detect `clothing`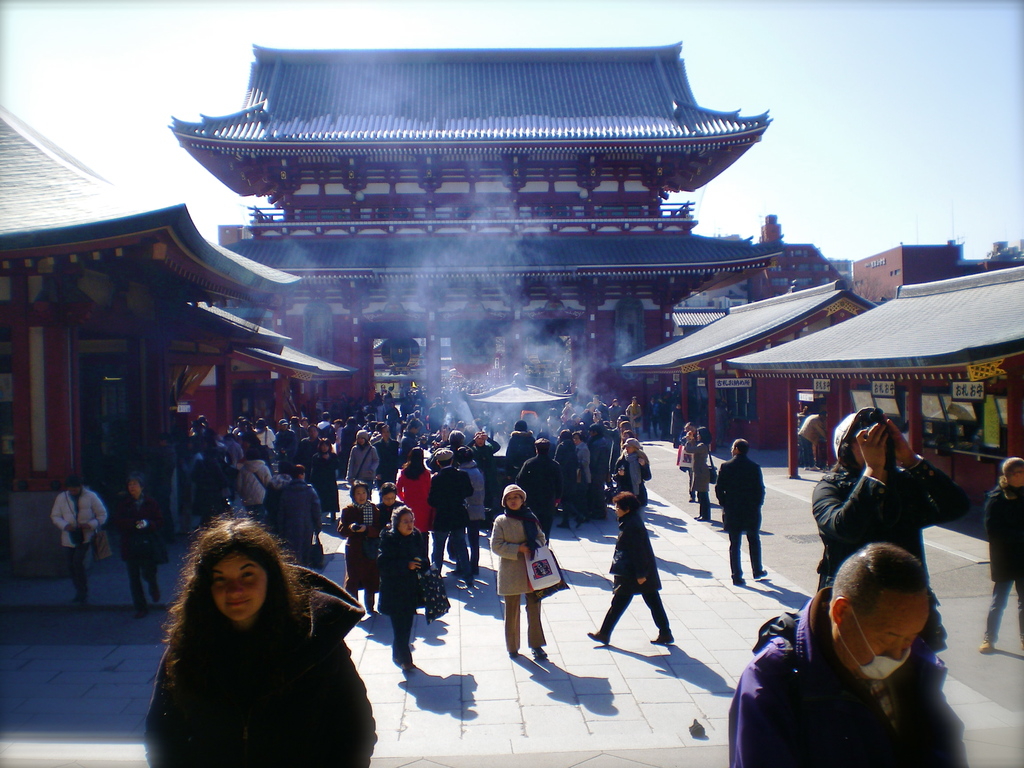
crop(378, 500, 407, 521)
